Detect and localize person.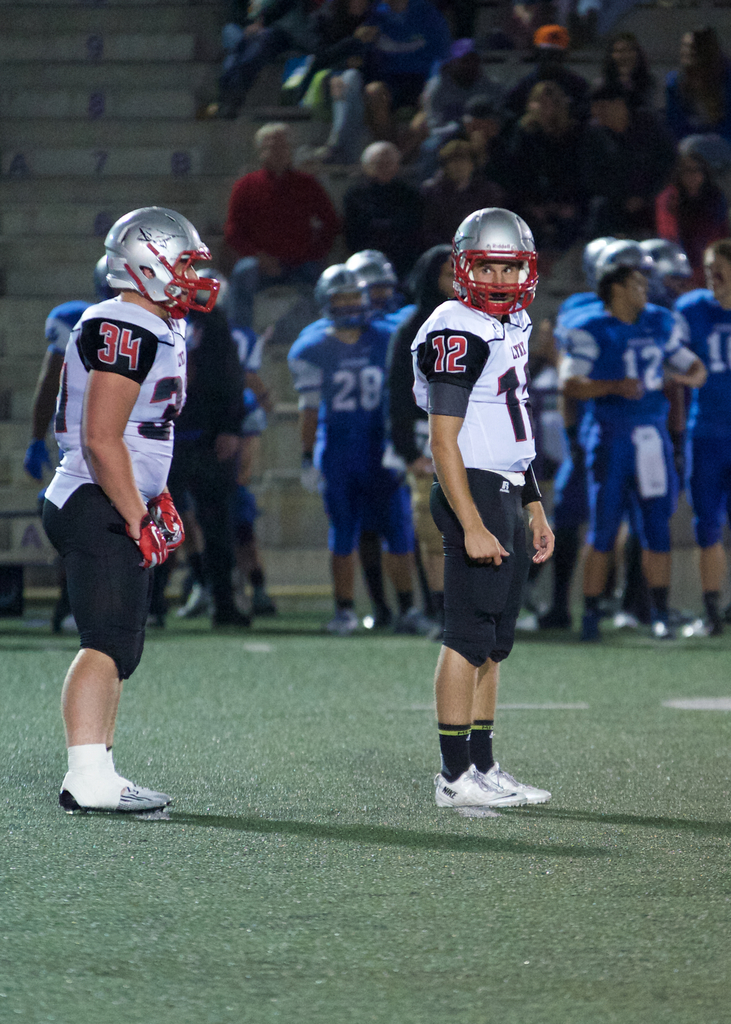
Localized at locate(336, 140, 435, 283).
